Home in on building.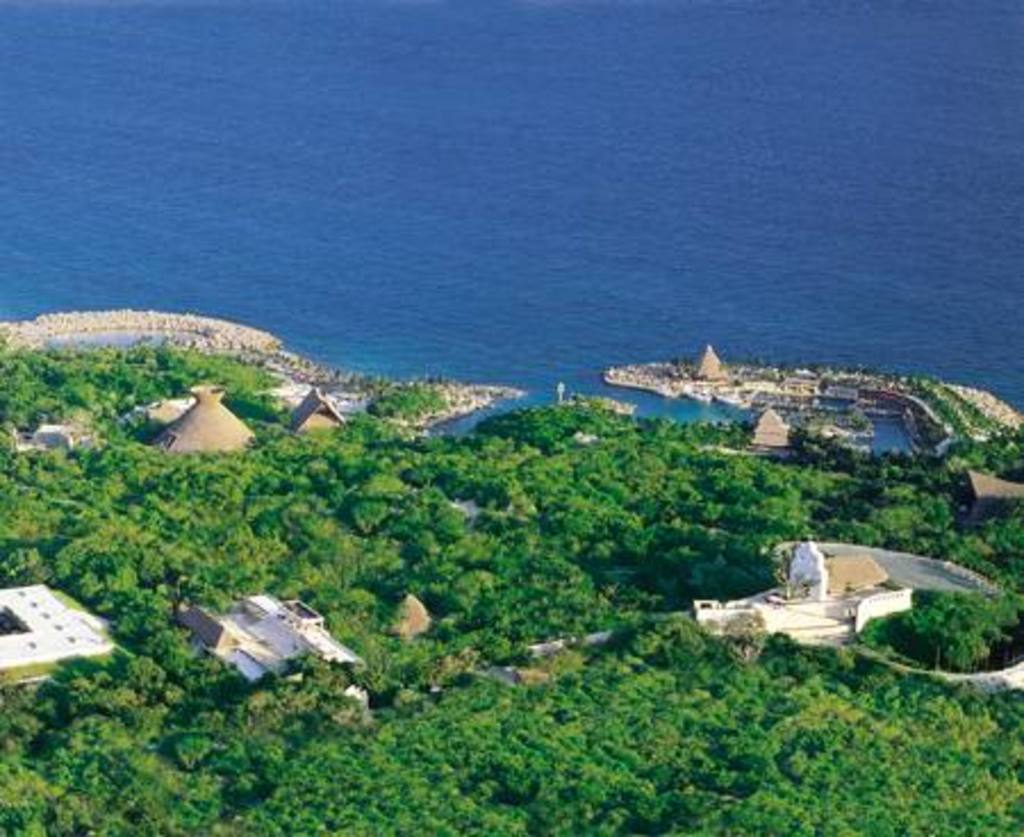
Homed in at {"left": 794, "top": 539, "right": 887, "bottom": 605}.
